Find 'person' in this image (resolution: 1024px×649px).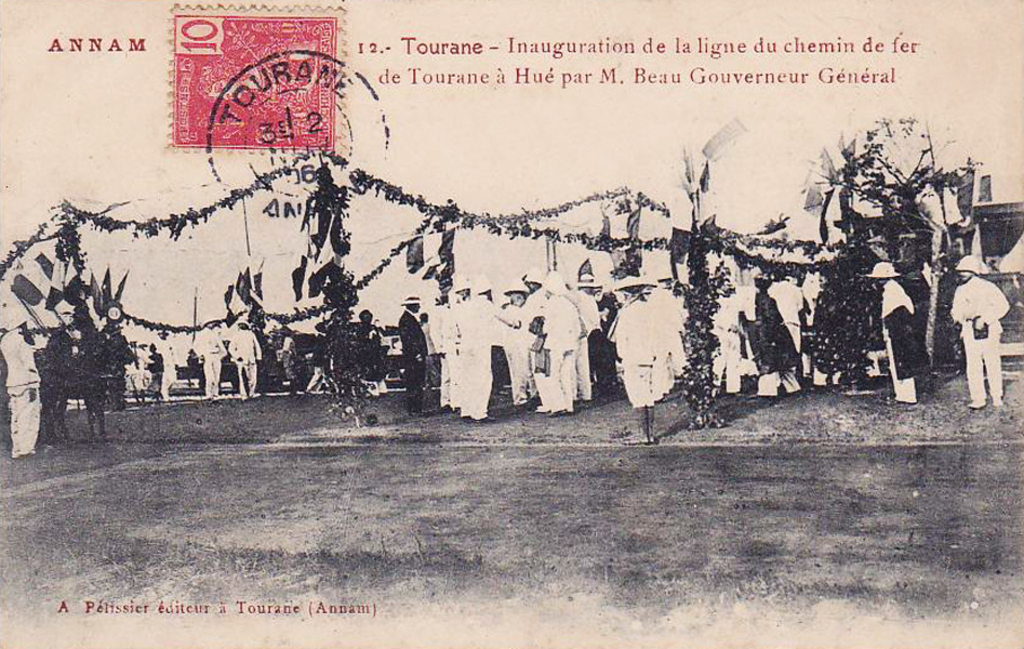
x1=0 y1=308 x2=49 y2=461.
